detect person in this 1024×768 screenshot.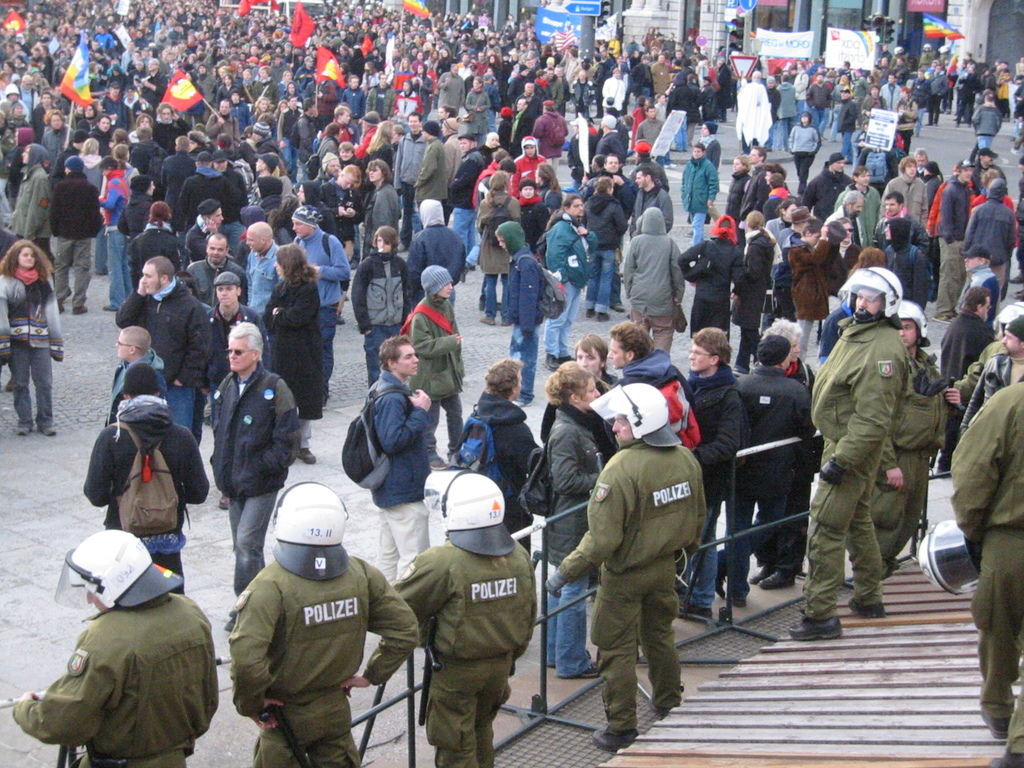
Detection: <box>511,361,611,680</box>.
